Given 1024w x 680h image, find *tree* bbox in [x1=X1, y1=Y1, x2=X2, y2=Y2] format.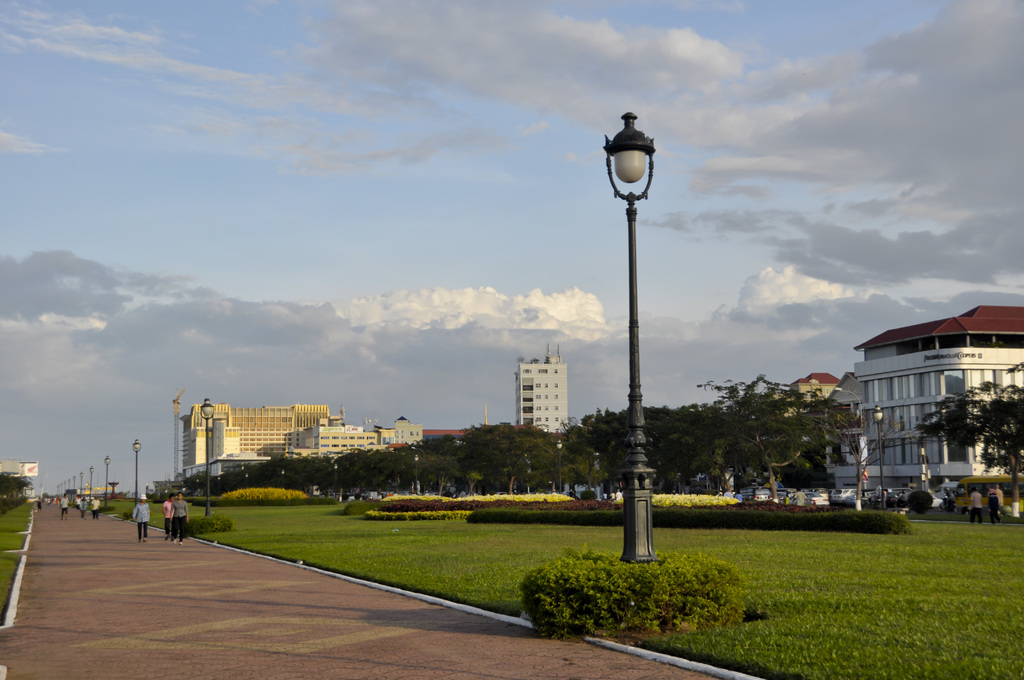
[x1=417, y1=439, x2=458, y2=492].
